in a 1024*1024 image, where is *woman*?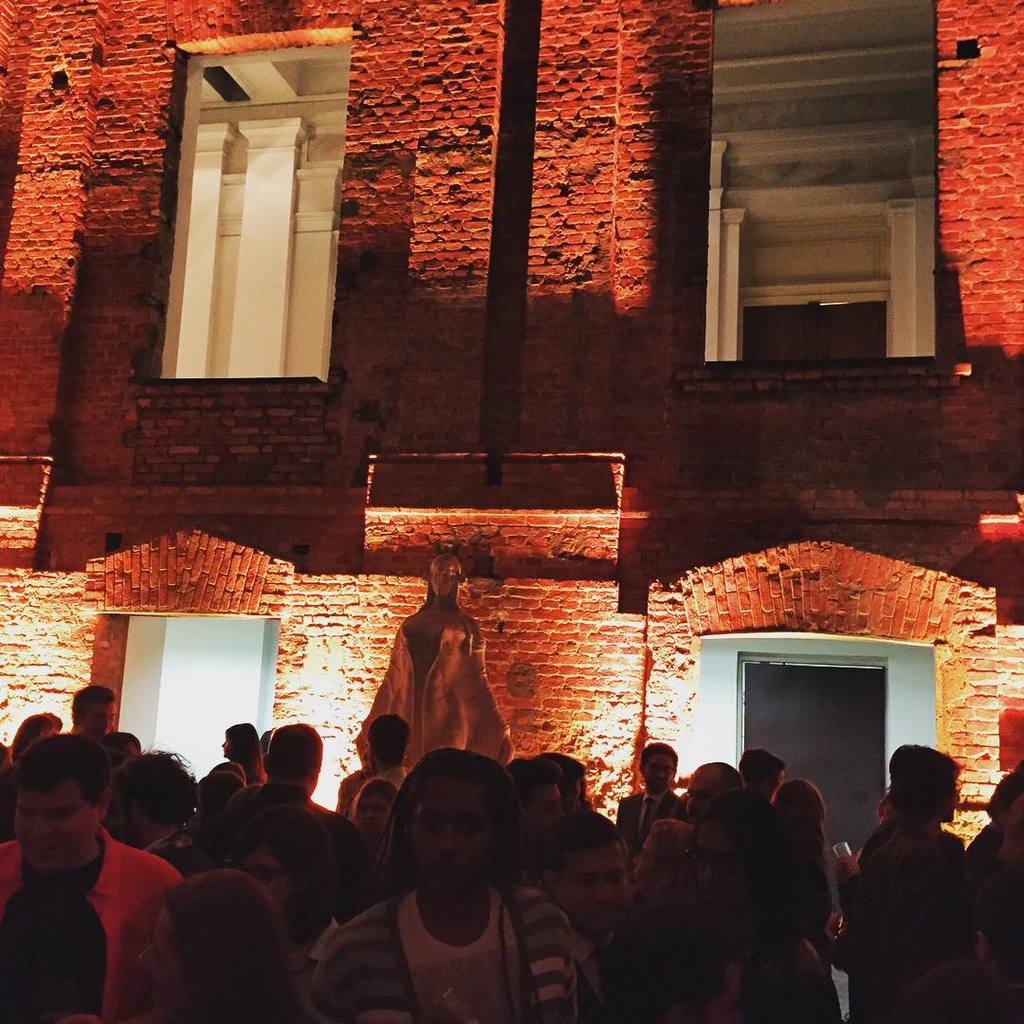
845,745,970,1023.
